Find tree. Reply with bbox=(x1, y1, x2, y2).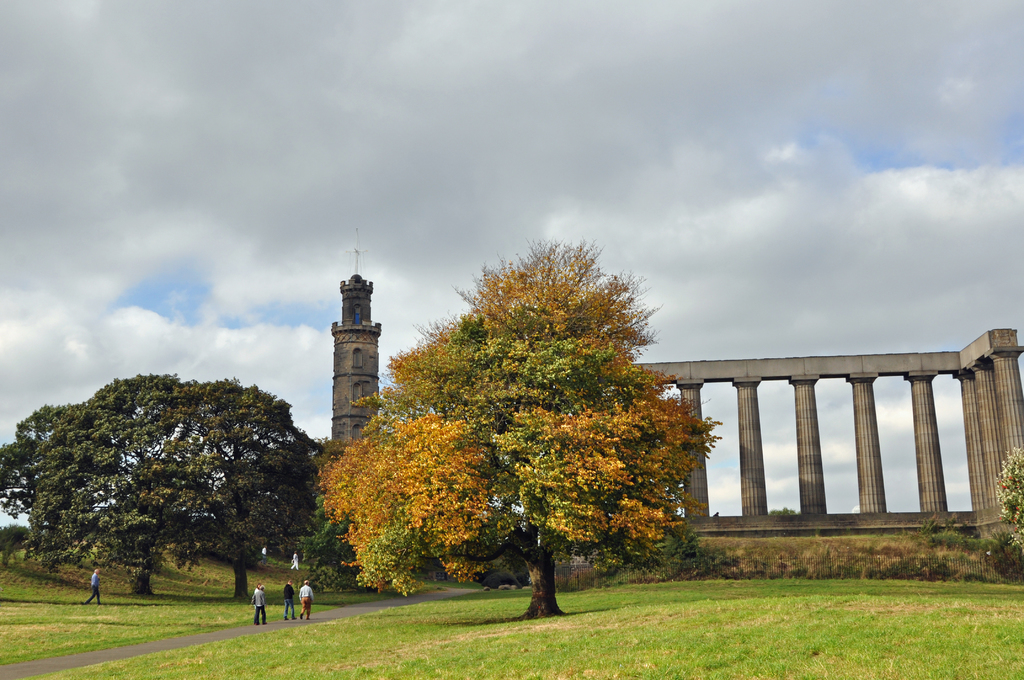
bbox=(184, 370, 323, 606).
